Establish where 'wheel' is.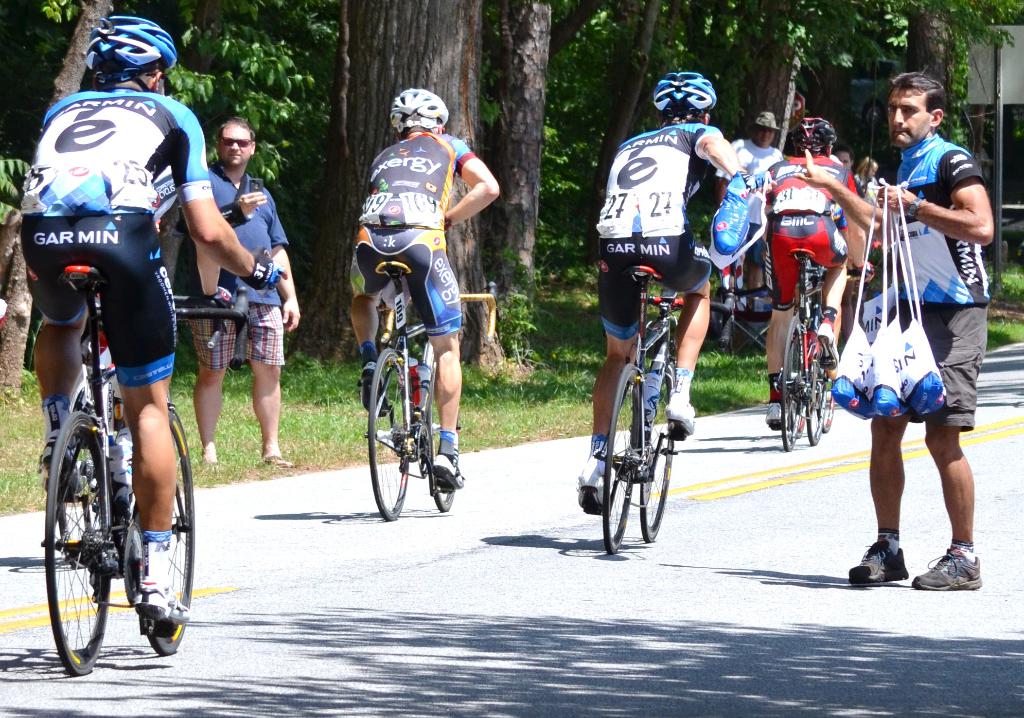
Established at (left=420, top=363, right=458, bottom=514).
